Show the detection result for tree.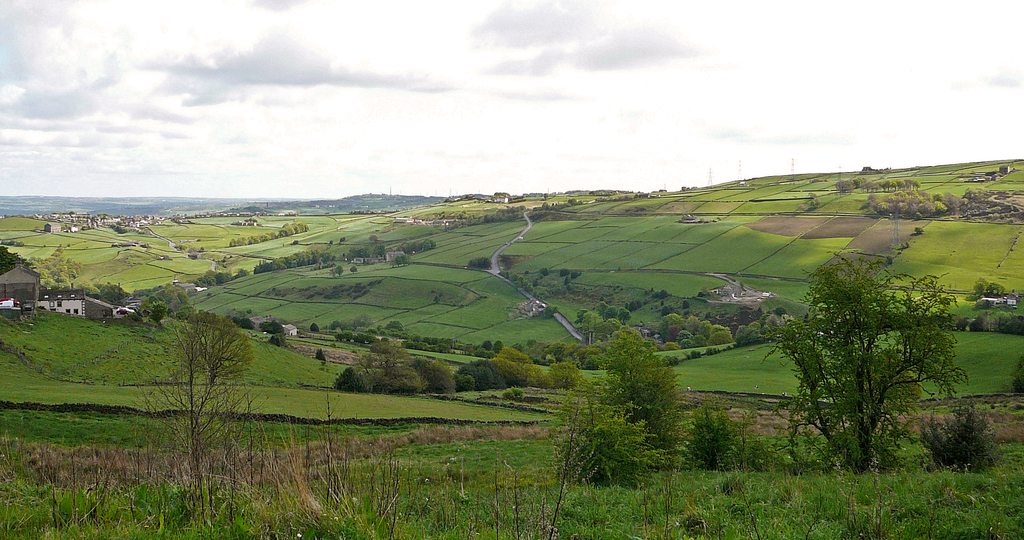
bbox=(132, 279, 246, 448).
